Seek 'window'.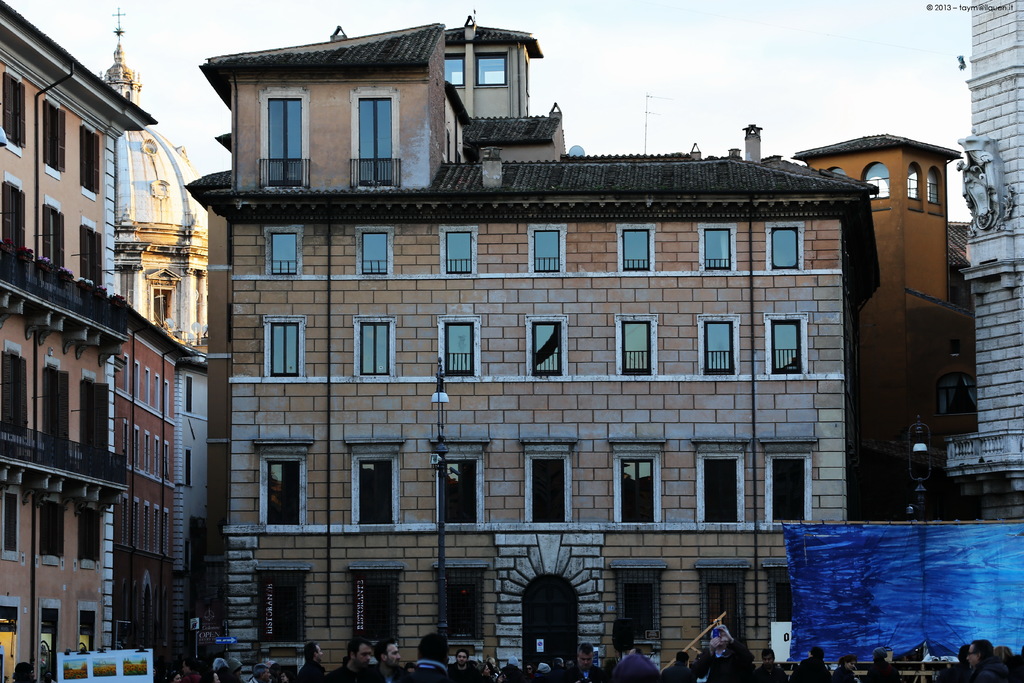
[627, 226, 648, 277].
